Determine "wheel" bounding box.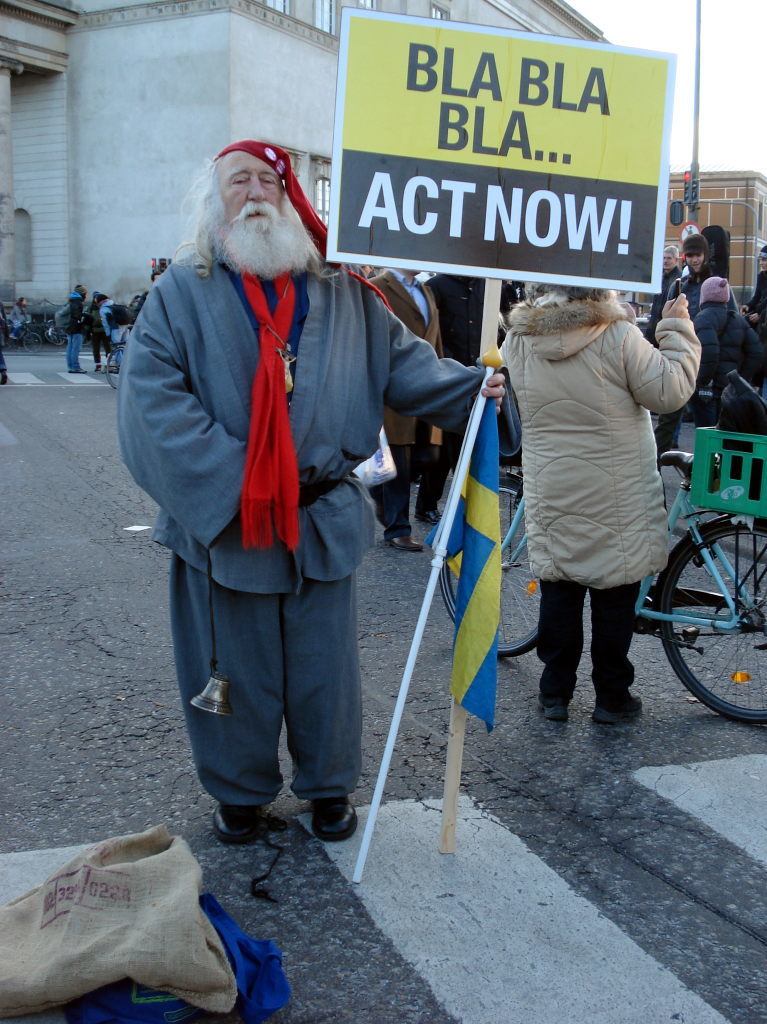
Determined: {"left": 659, "top": 514, "right": 757, "bottom": 714}.
